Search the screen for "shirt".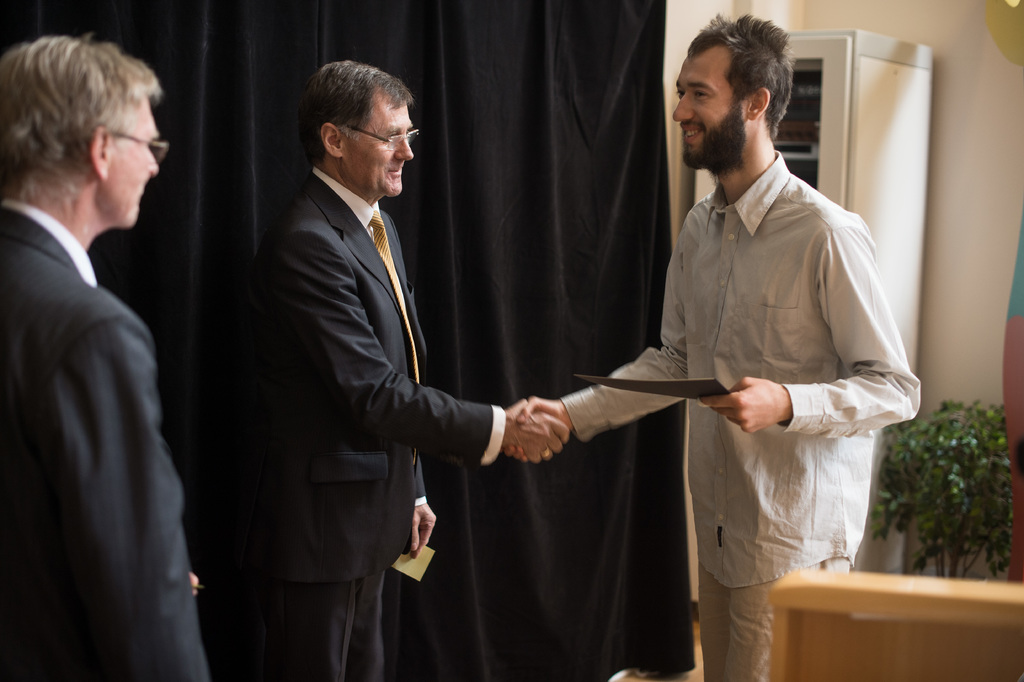
Found at <bbox>573, 121, 914, 529</bbox>.
